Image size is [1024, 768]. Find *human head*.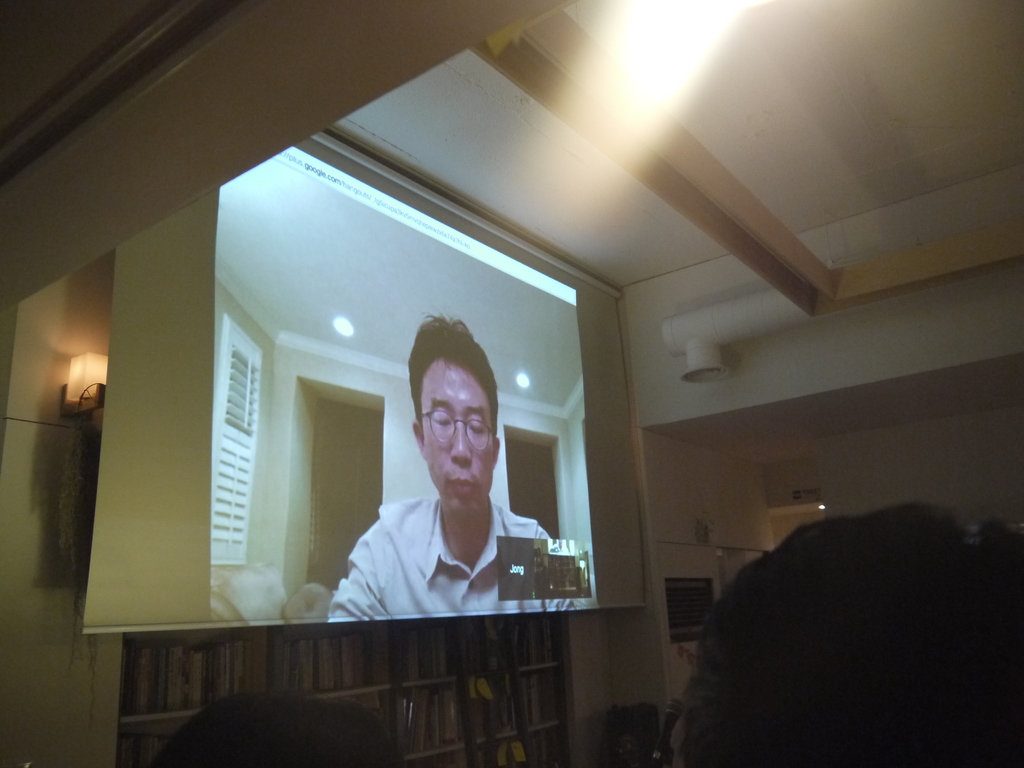
[399, 324, 500, 522].
